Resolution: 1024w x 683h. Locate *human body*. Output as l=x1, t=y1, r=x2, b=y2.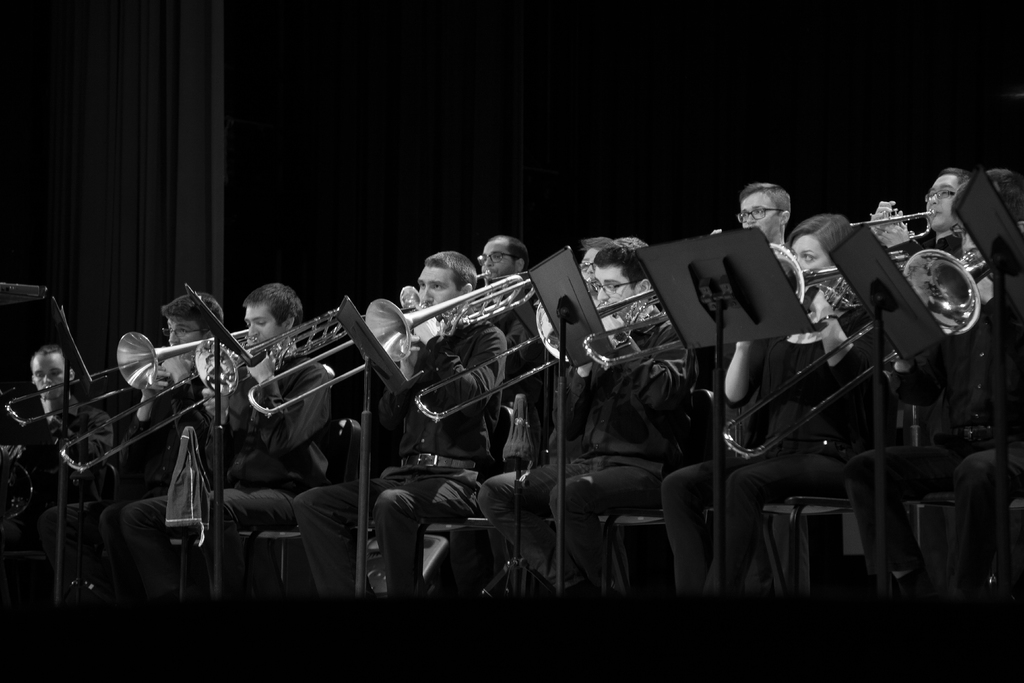
l=0, t=388, r=117, b=545.
